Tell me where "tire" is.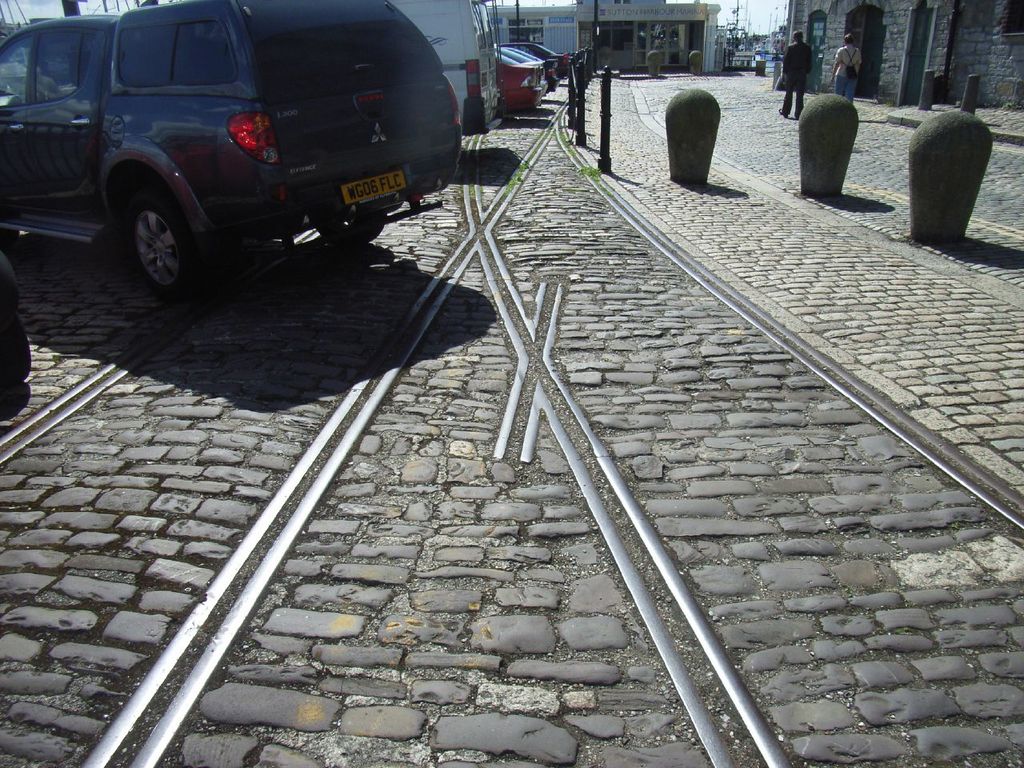
"tire" is at rect(102, 172, 186, 287).
